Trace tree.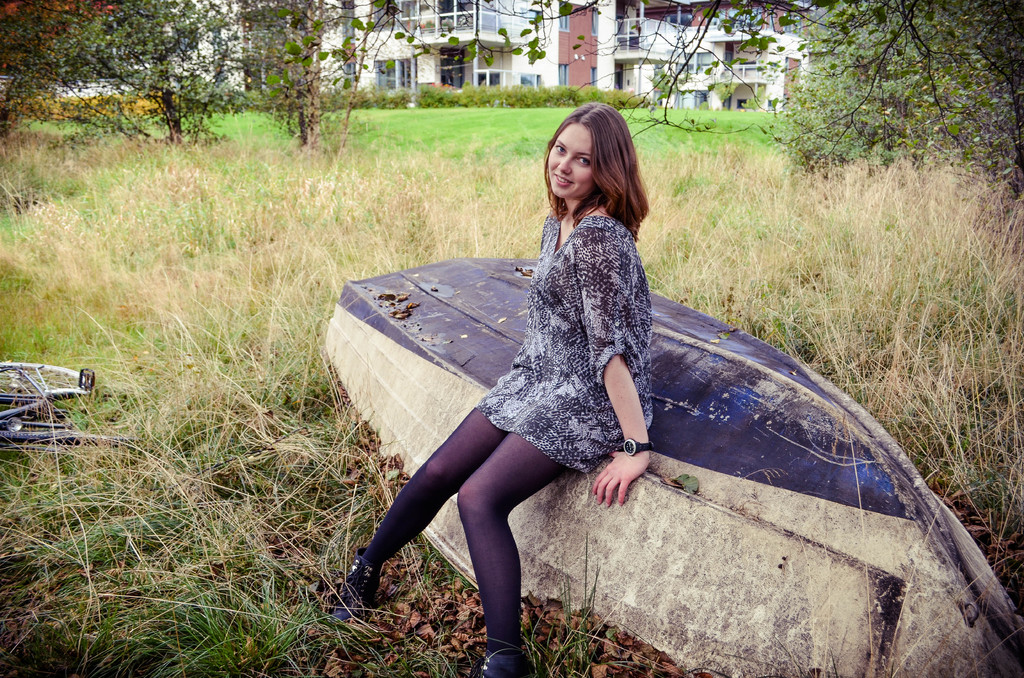
Traced to box(785, 0, 1023, 193).
